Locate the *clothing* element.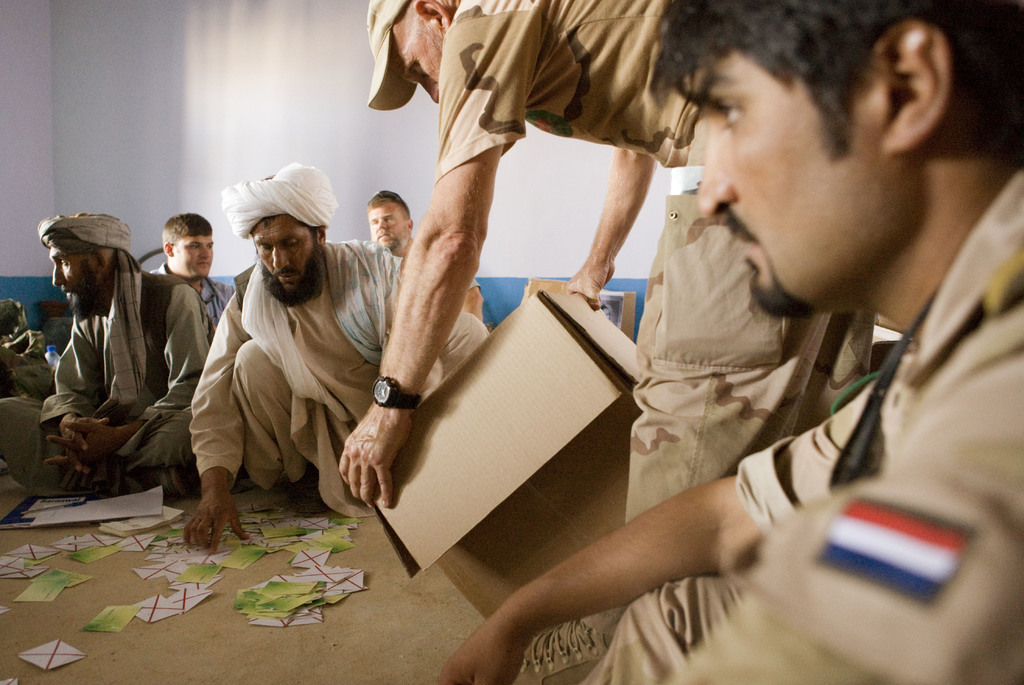
Element bbox: BBox(568, 163, 1023, 684).
